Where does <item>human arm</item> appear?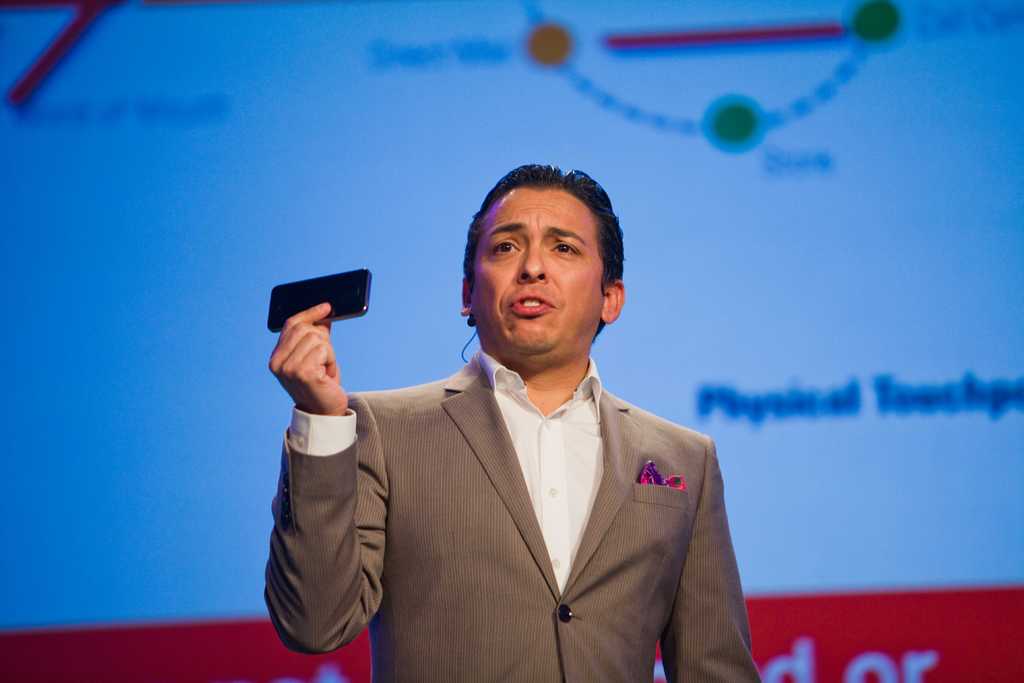
Appears at {"x1": 658, "y1": 450, "x2": 763, "y2": 682}.
